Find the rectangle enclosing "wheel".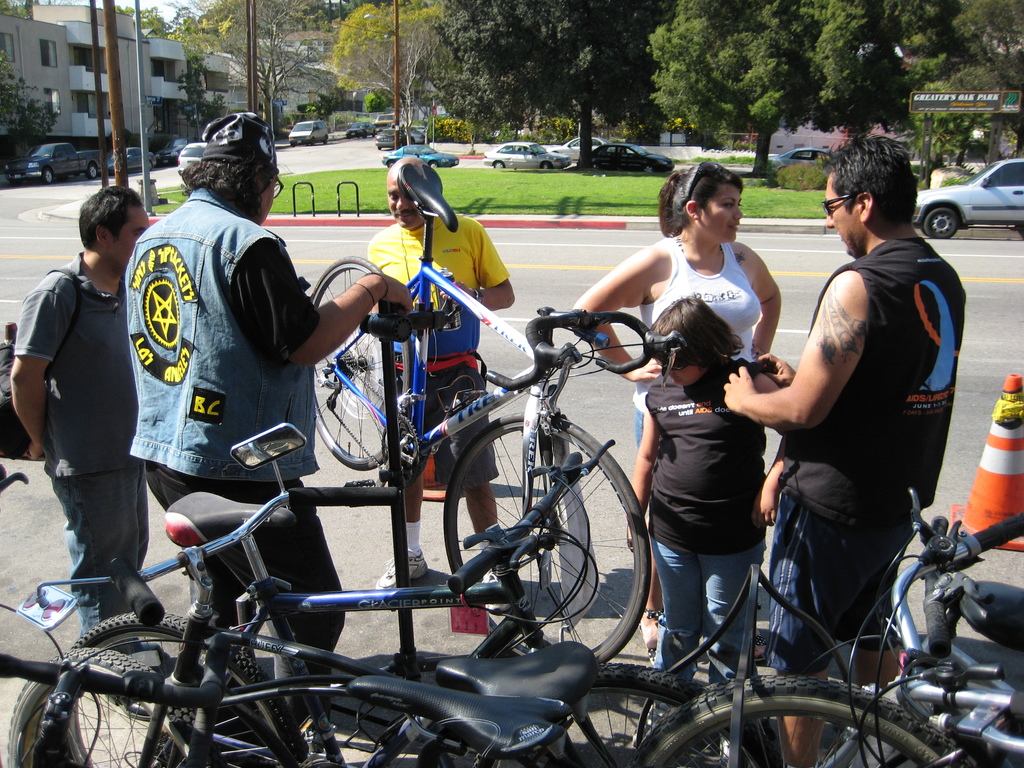
bbox=[385, 160, 396, 168].
